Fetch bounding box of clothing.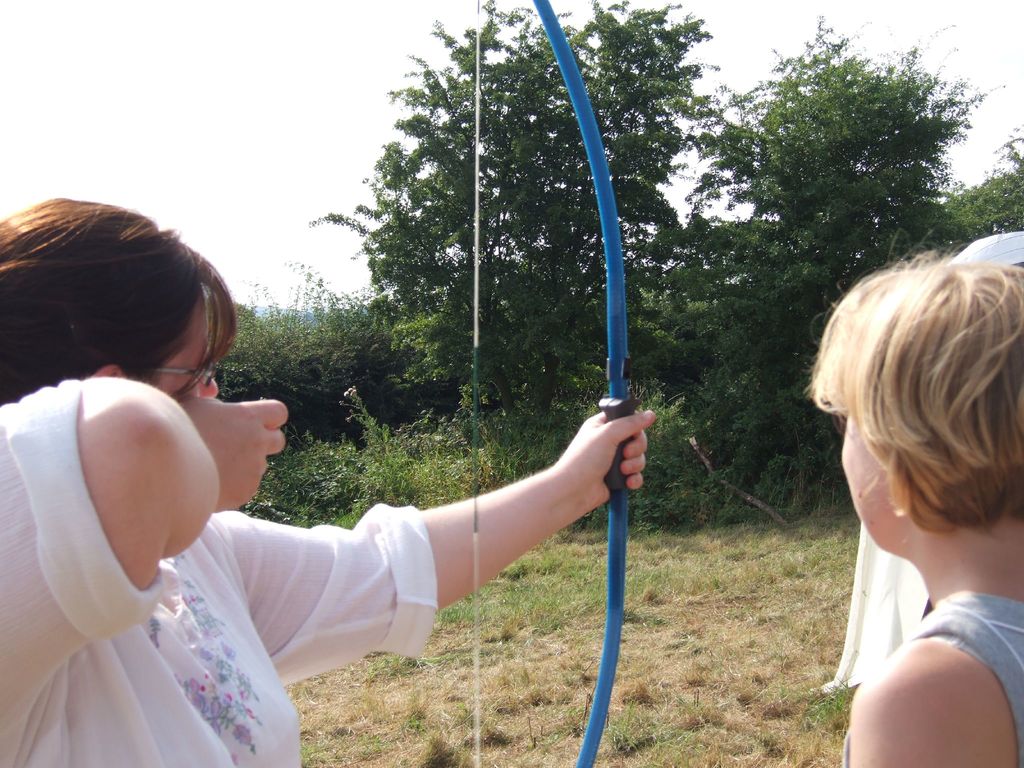
Bbox: [819,522,933,708].
